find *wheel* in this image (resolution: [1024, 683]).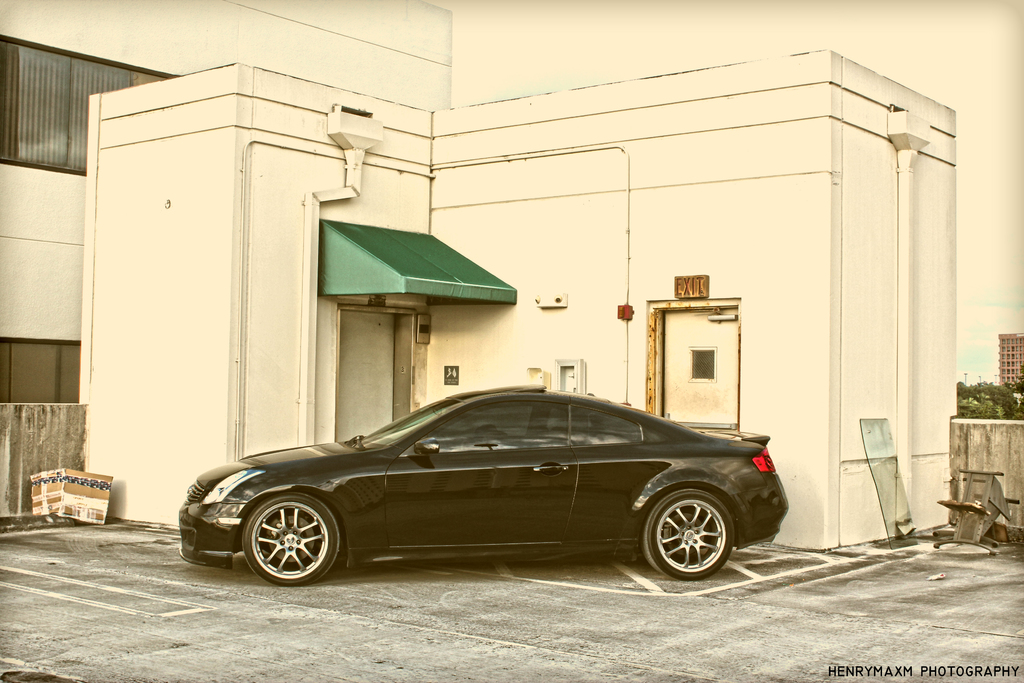
{"x1": 637, "y1": 484, "x2": 737, "y2": 575}.
